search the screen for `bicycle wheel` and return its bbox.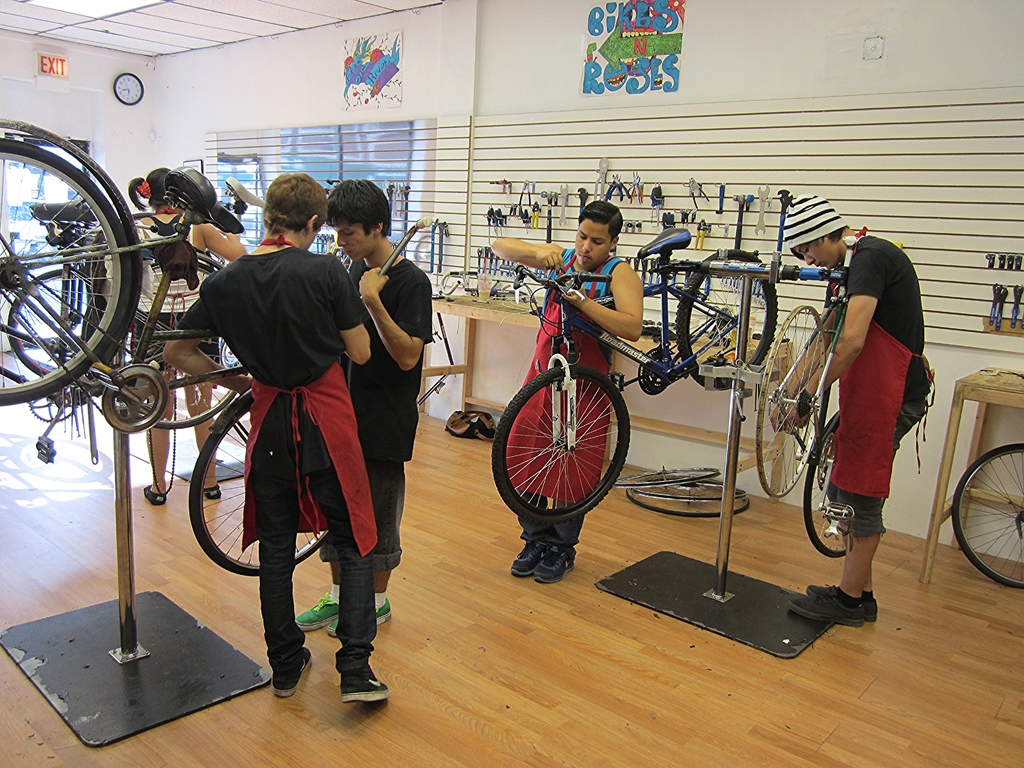
Found: crop(638, 486, 748, 519).
